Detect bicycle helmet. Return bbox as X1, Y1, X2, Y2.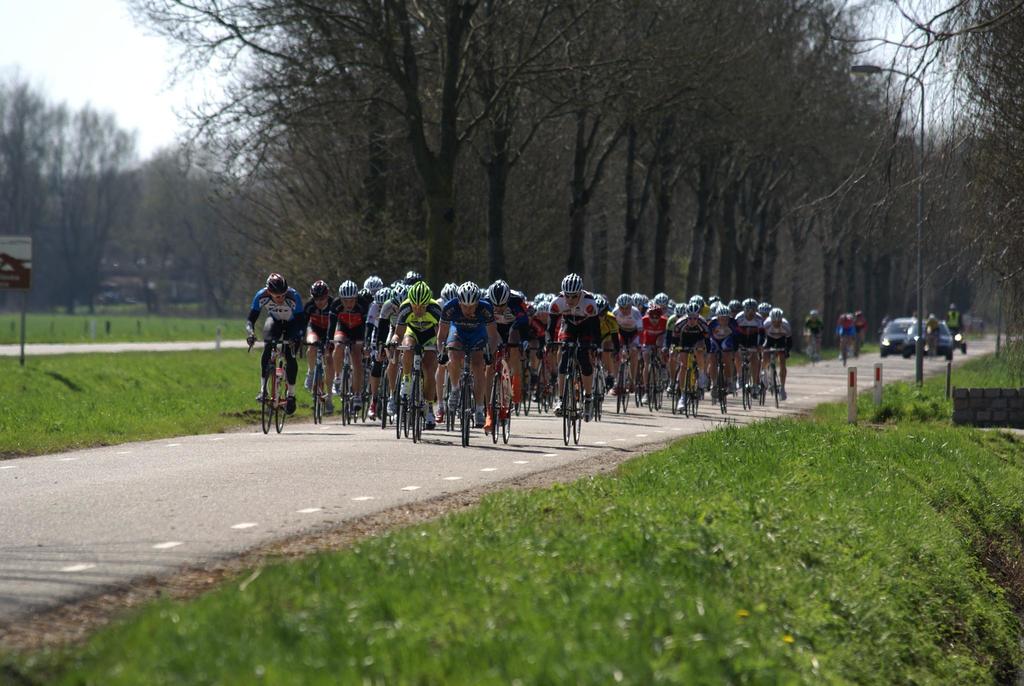
631, 291, 645, 307.
